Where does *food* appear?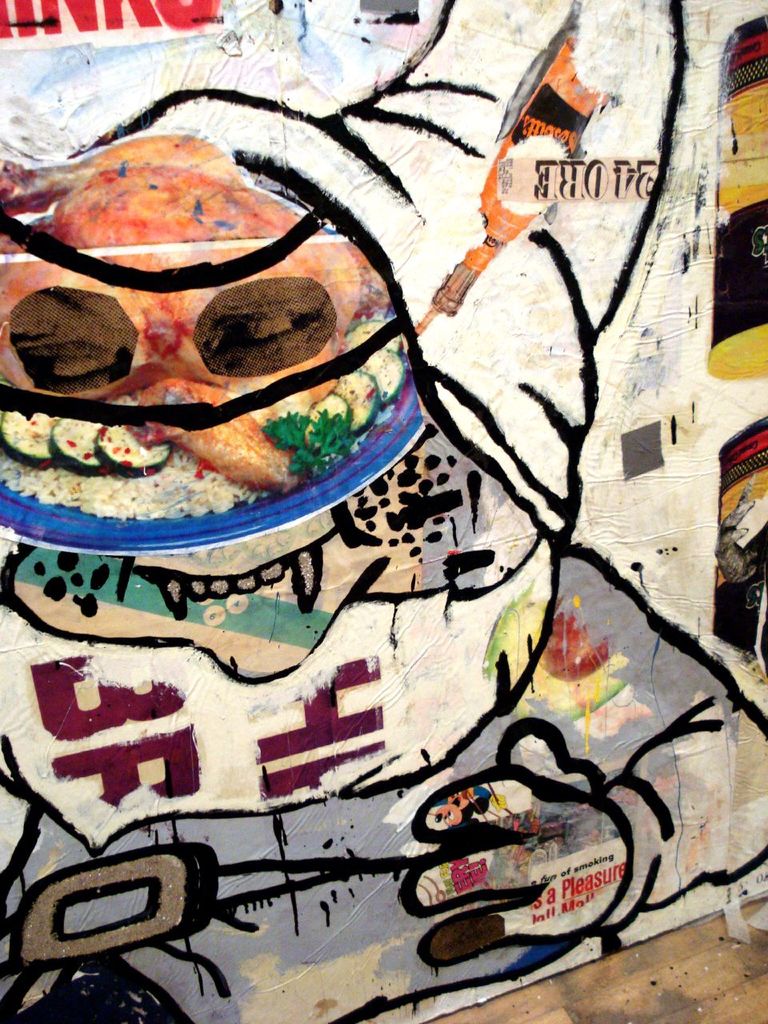
Appears at BBox(135, 405, 286, 502).
